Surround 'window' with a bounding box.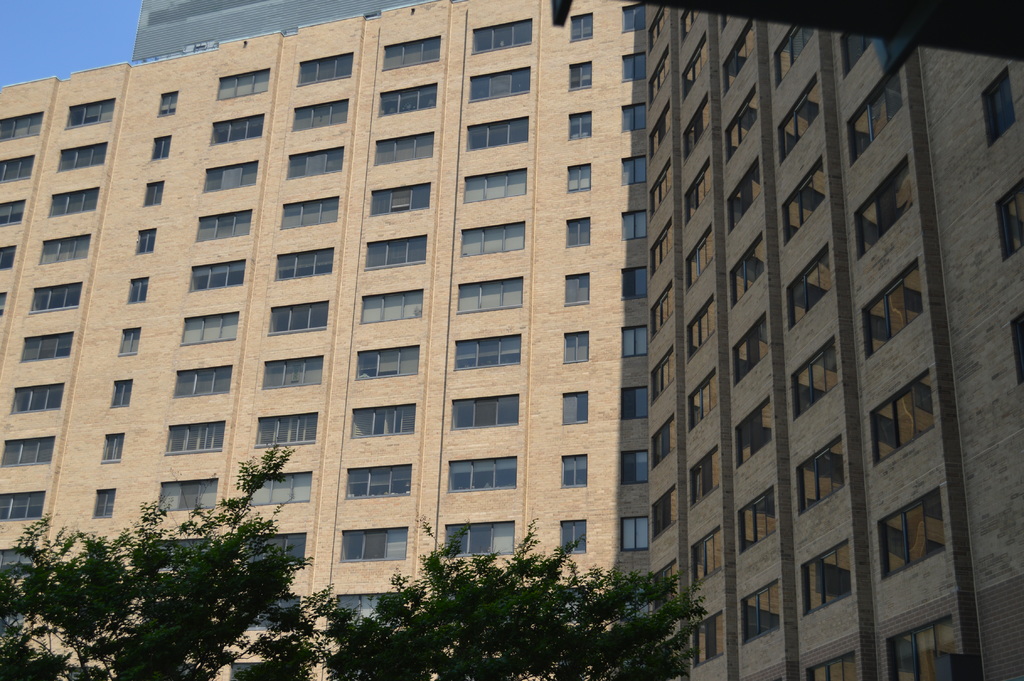
[left=676, top=233, right=717, bottom=288].
